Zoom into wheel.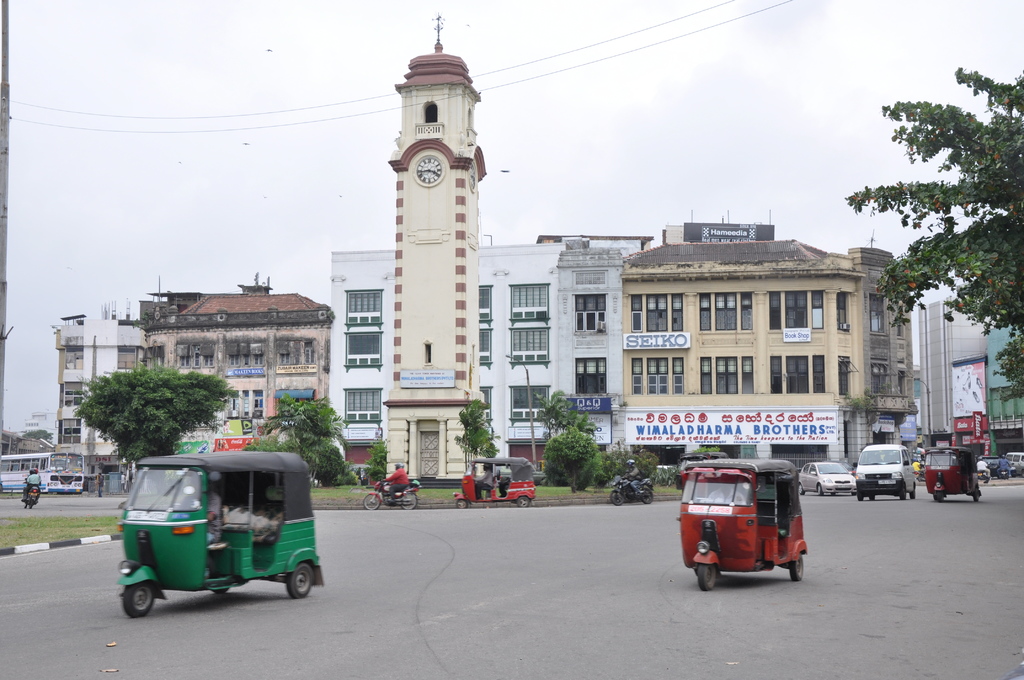
Zoom target: bbox(365, 493, 383, 508).
